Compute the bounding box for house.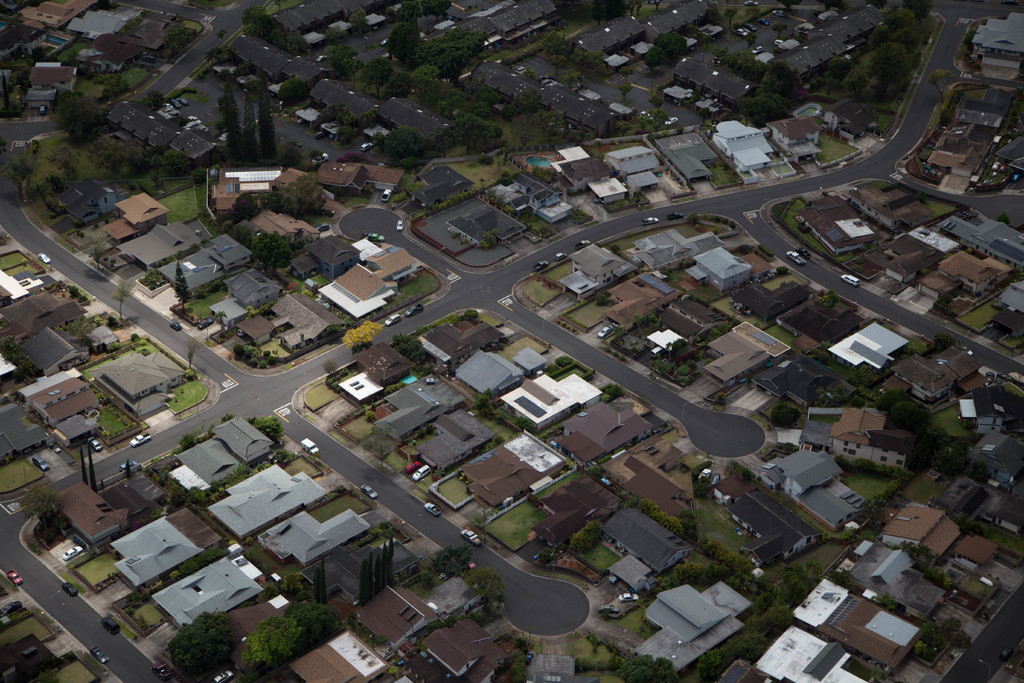
454/347/547/403.
